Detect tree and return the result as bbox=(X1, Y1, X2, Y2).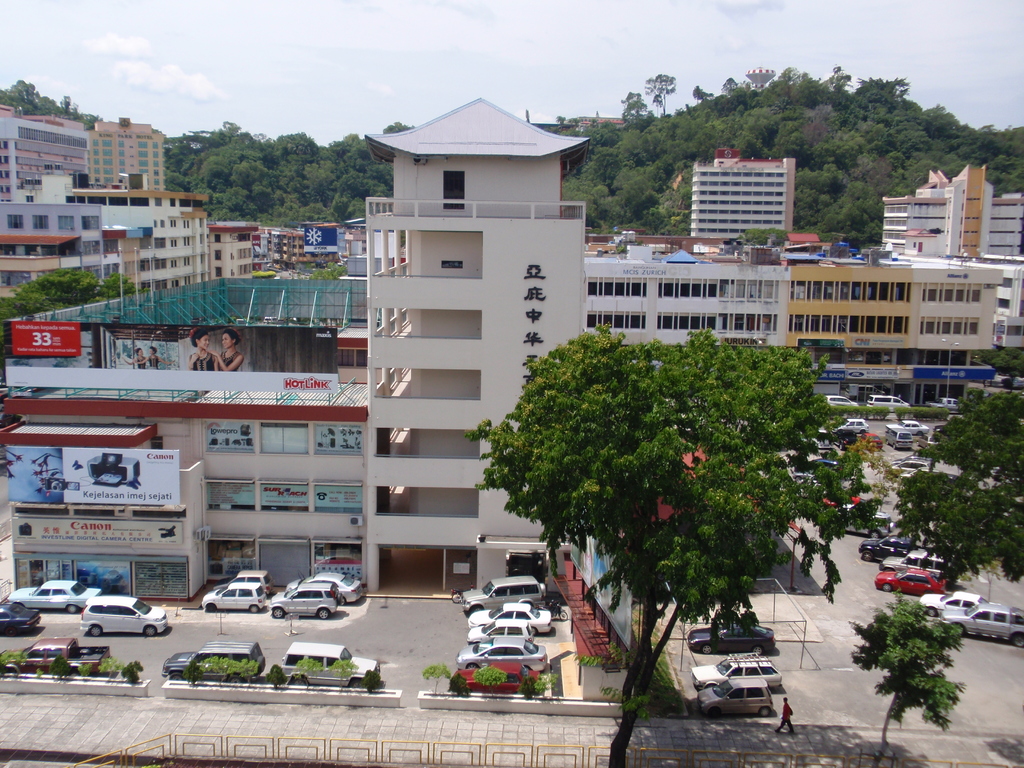
bbox=(472, 325, 866, 767).
